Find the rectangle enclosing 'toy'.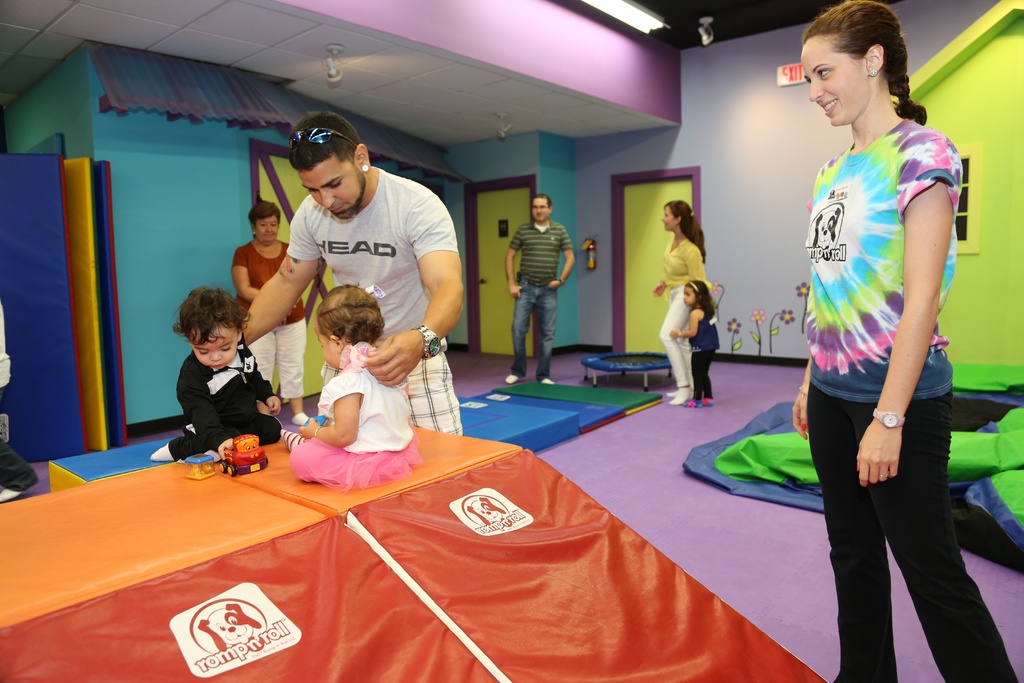
807,204,842,264.
